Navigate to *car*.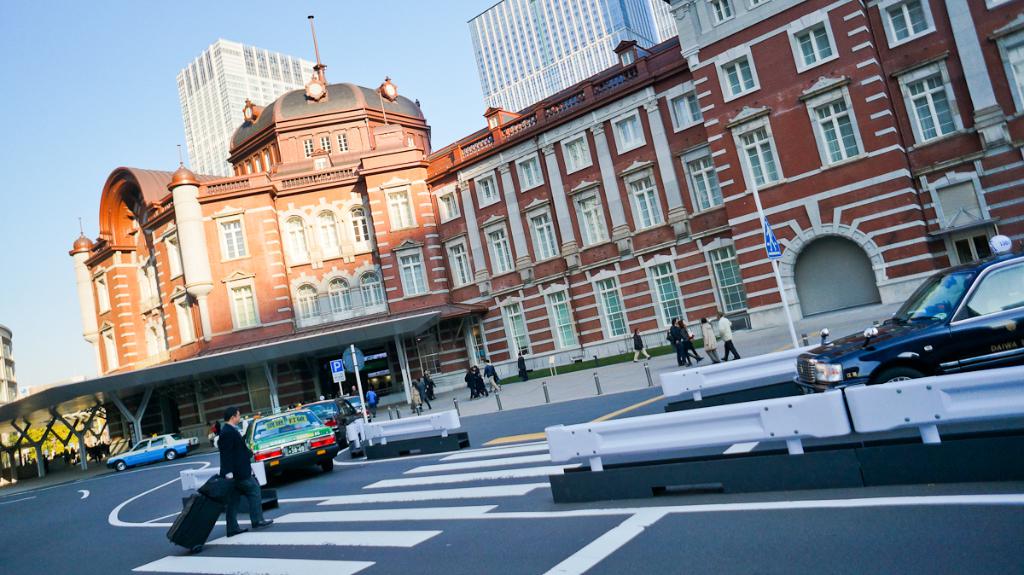
Navigation target: {"x1": 300, "y1": 398, "x2": 364, "y2": 445}.
